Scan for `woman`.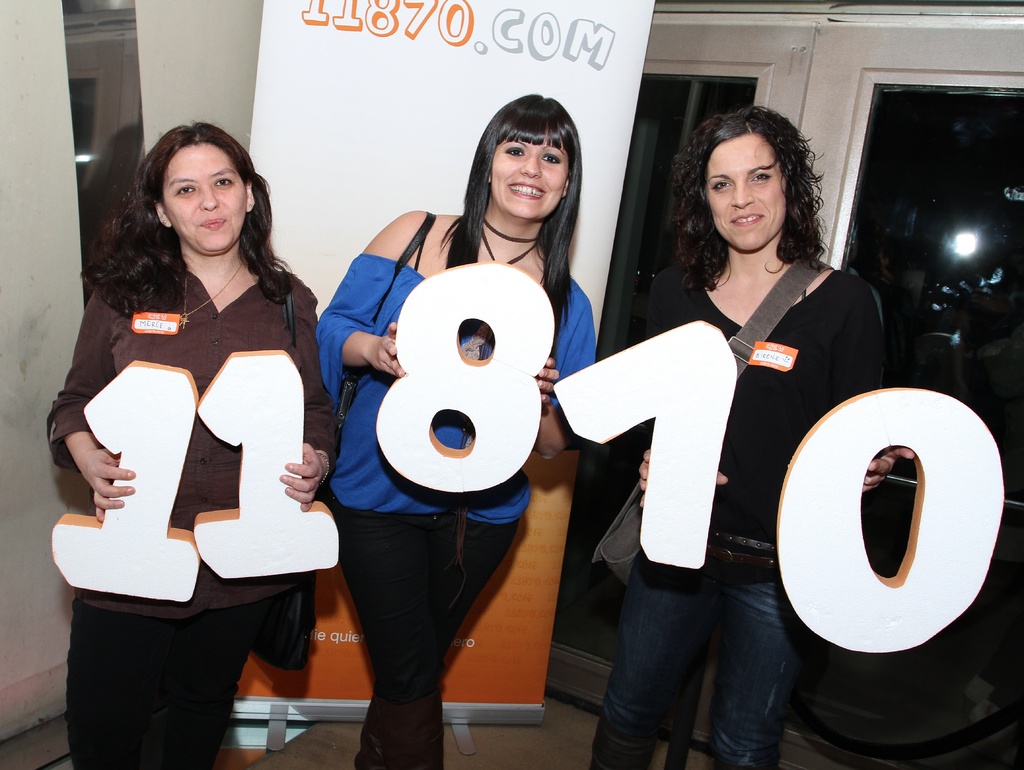
Scan result: x1=316, y1=95, x2=602, y2=769.
